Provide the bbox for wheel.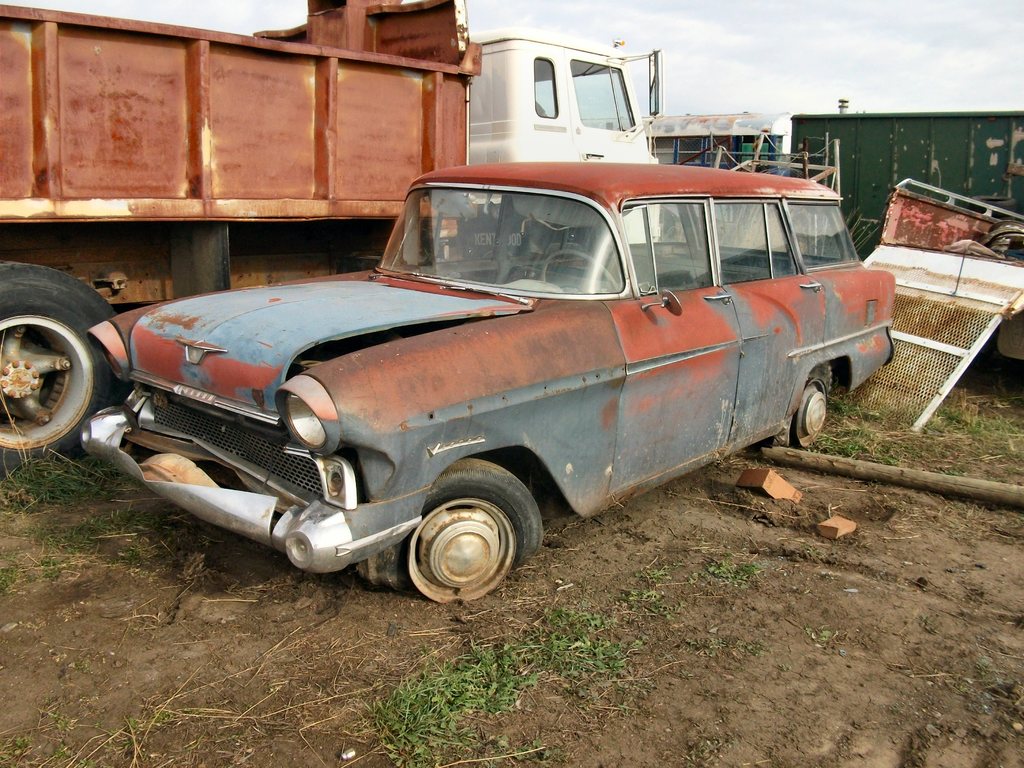
(x1=351, y1=450, x2=547, y2=605).
